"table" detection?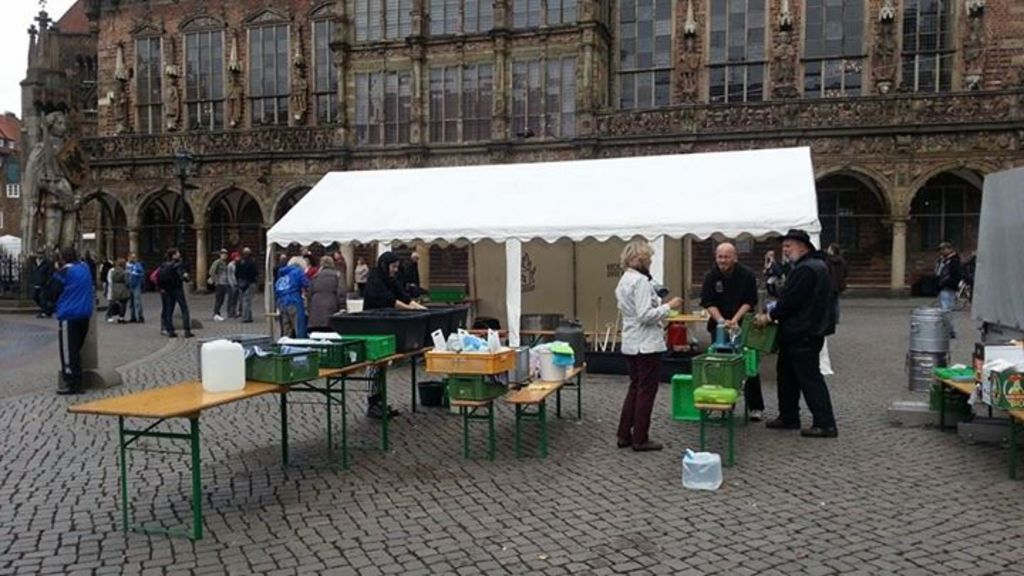
x1=653, y1=307, x2=811, y2=466
